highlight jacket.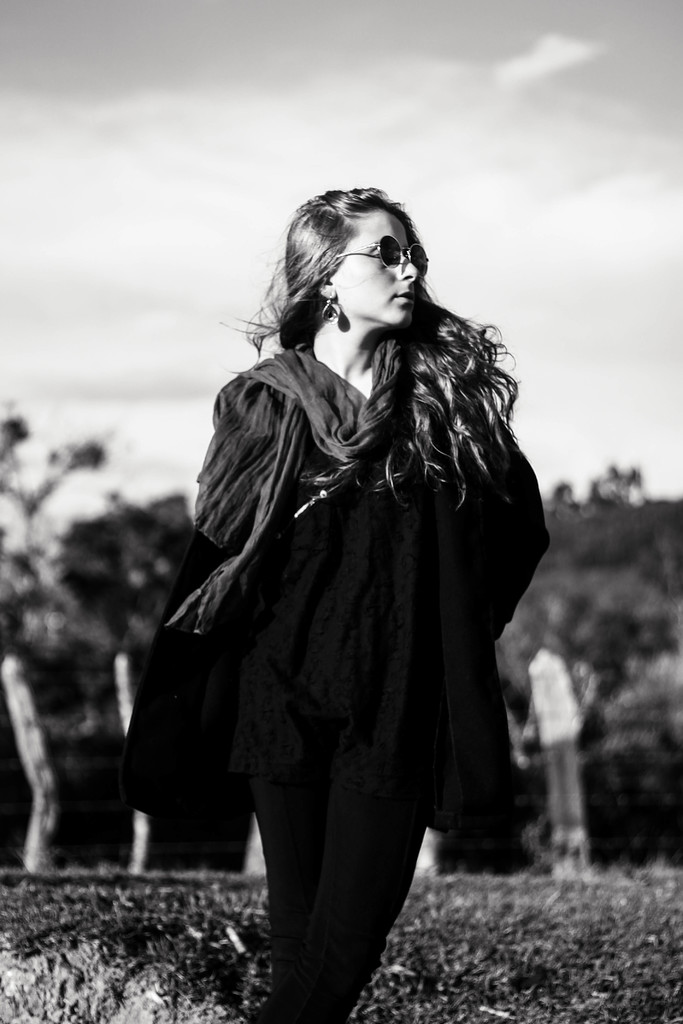
Highlighted region: <bbox>149, 189, 535, 855</bbox>.
